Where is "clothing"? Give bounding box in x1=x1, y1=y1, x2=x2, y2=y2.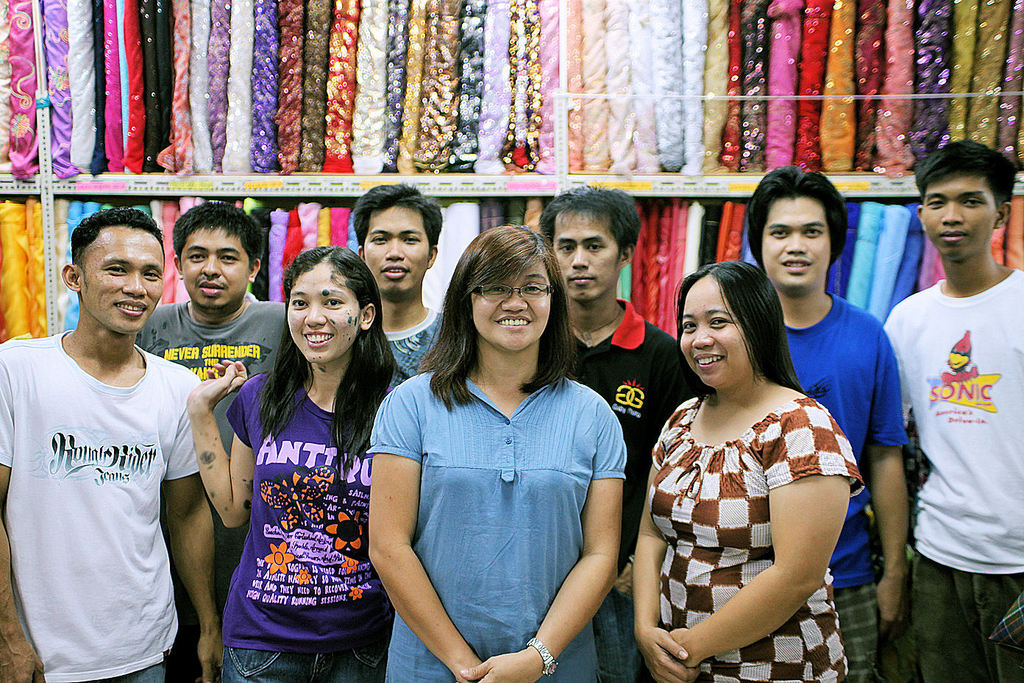
x1=0, y1=333, x2=216, y2=682.
